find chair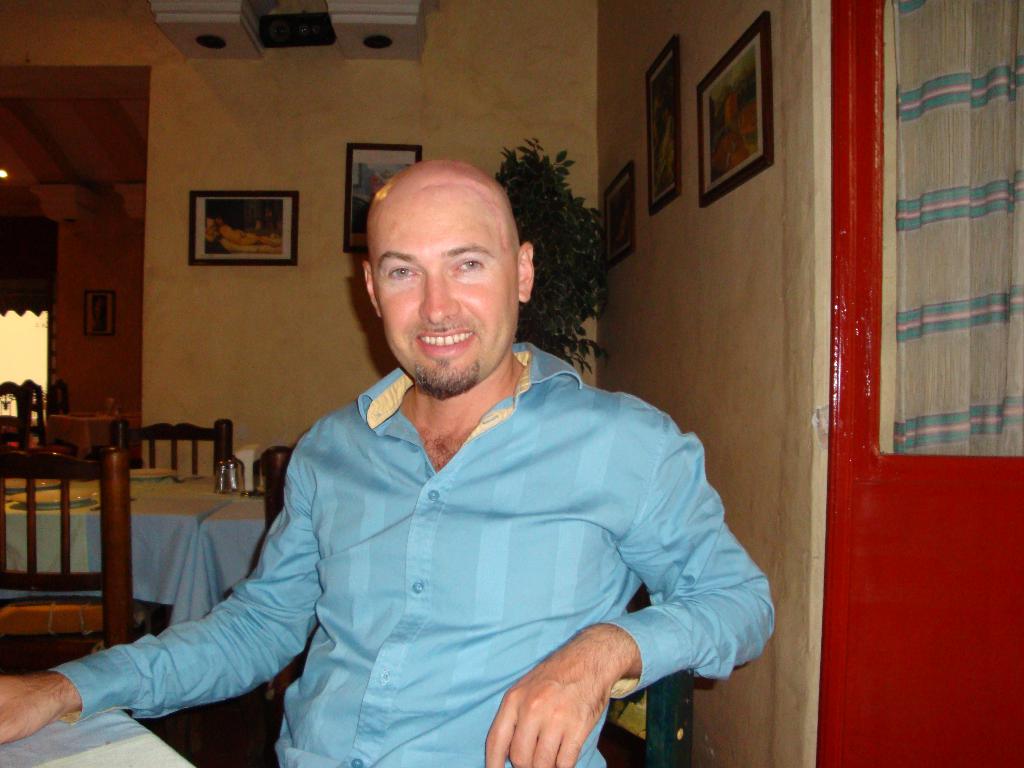
bbox=(595, 655, 699, 767)
